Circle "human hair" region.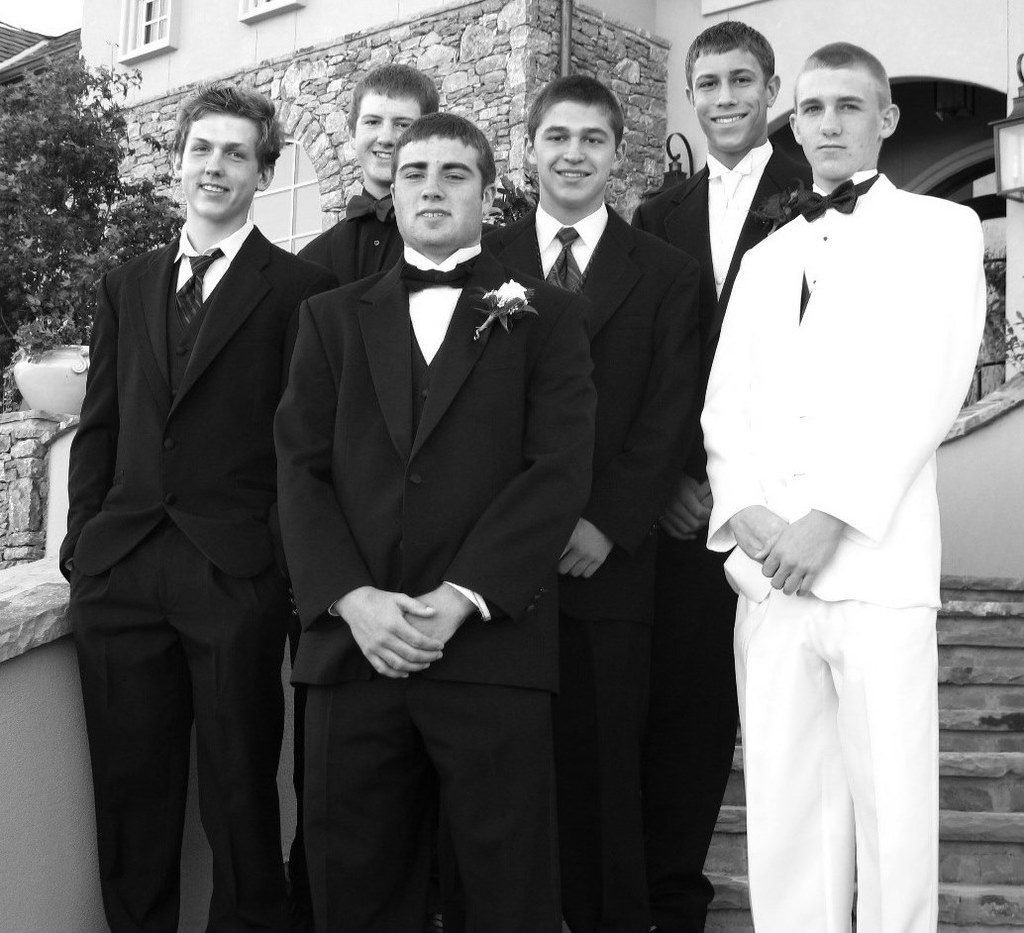
Region: (x1=390, y1=109, x2=497, y2=200).
